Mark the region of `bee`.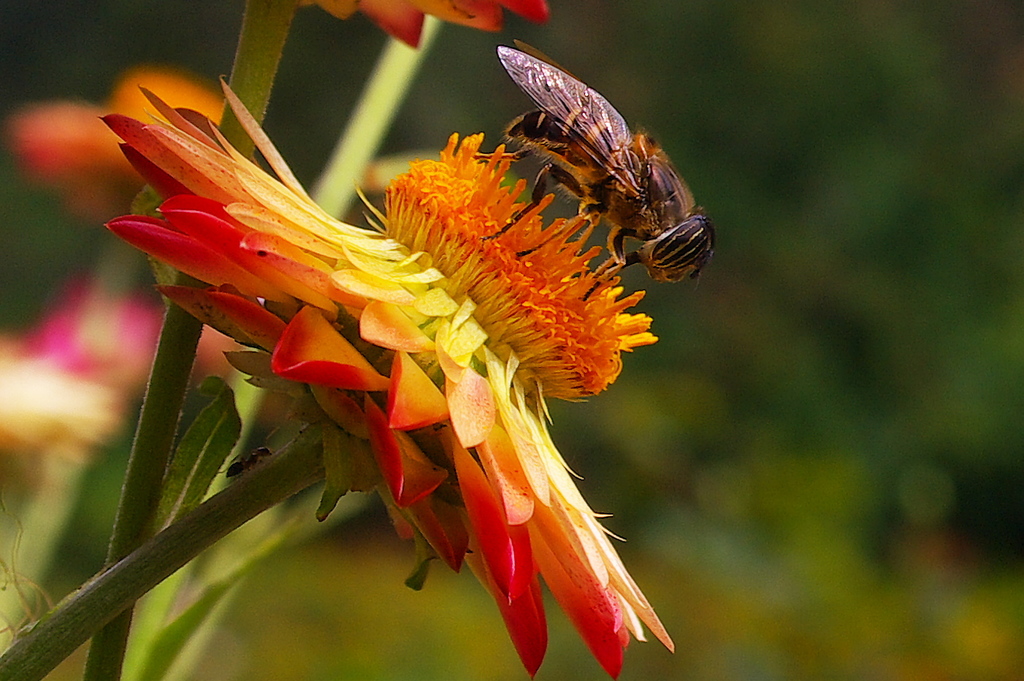
Region: region(491, 66, 713, 303).
